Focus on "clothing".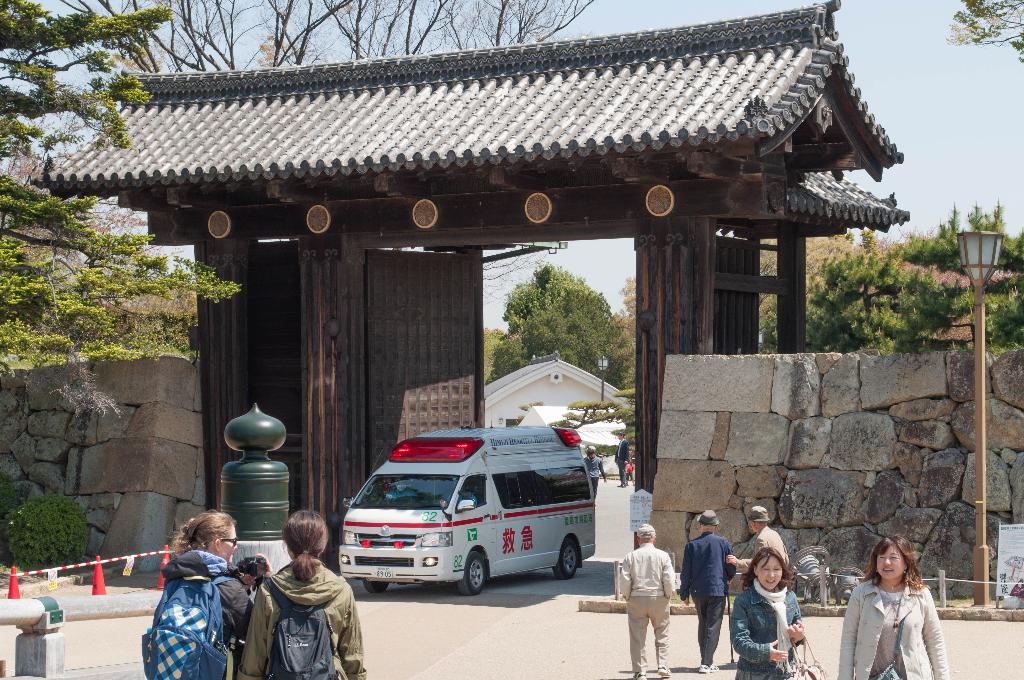
Focused at [x1=732, y1=576, x2=807, y2=679].
